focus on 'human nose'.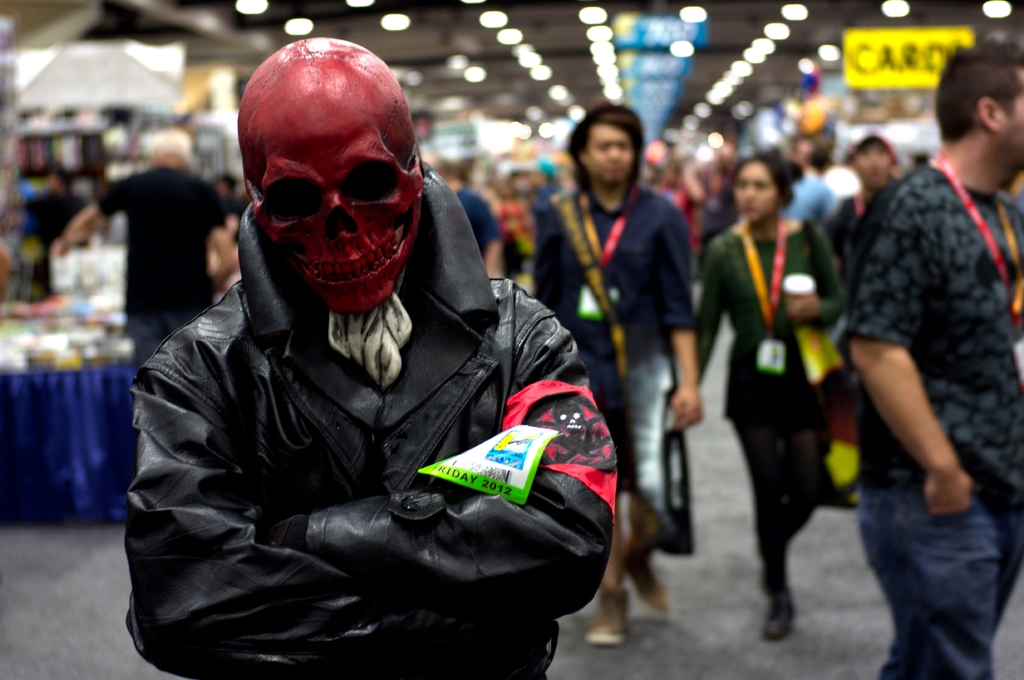
Focused at [x1=744, y1=182, x2=756, y2=201].
